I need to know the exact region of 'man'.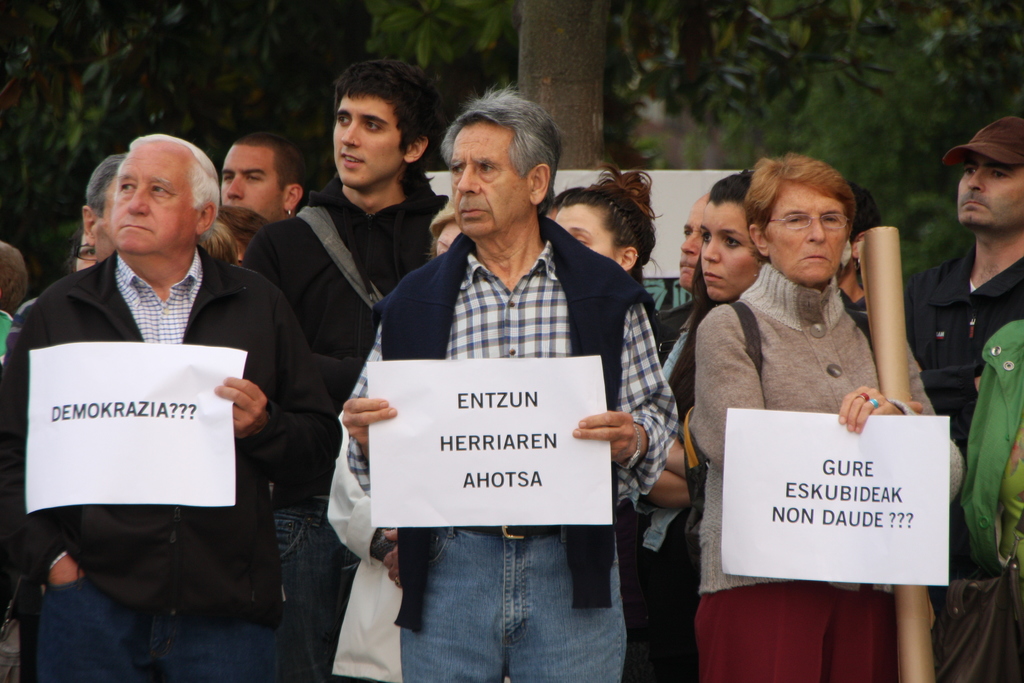
Region: (899, 122, 1023, 682).
